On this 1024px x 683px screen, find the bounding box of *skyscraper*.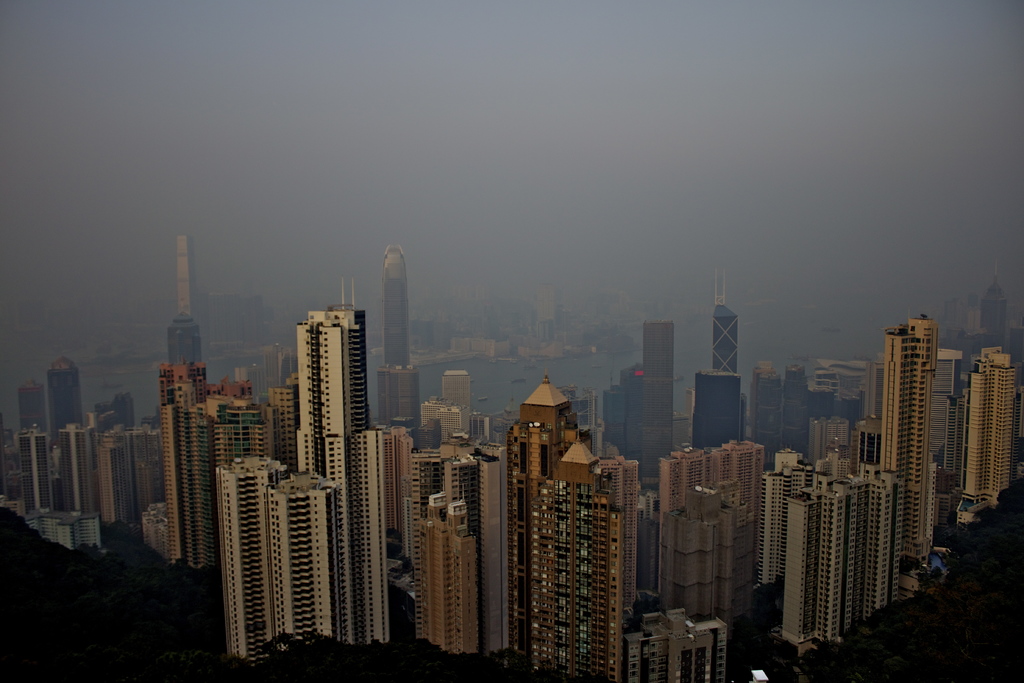
Bounding box: BBox(713, 438, 759, 668).
